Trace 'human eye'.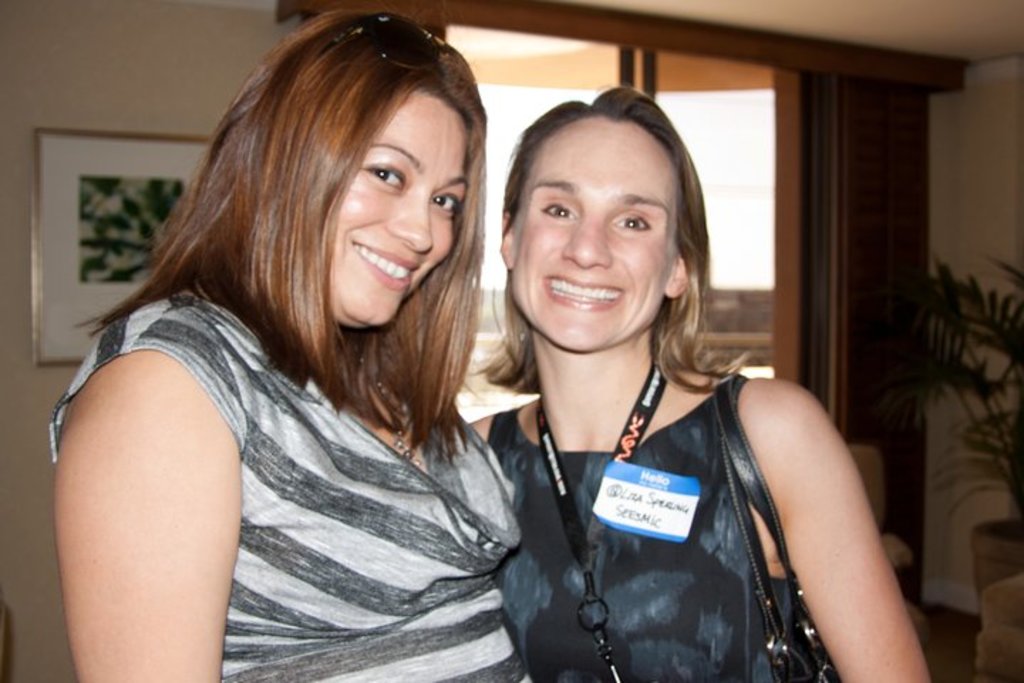
Traced to left=542, top=199, right=580, bottom=223.
